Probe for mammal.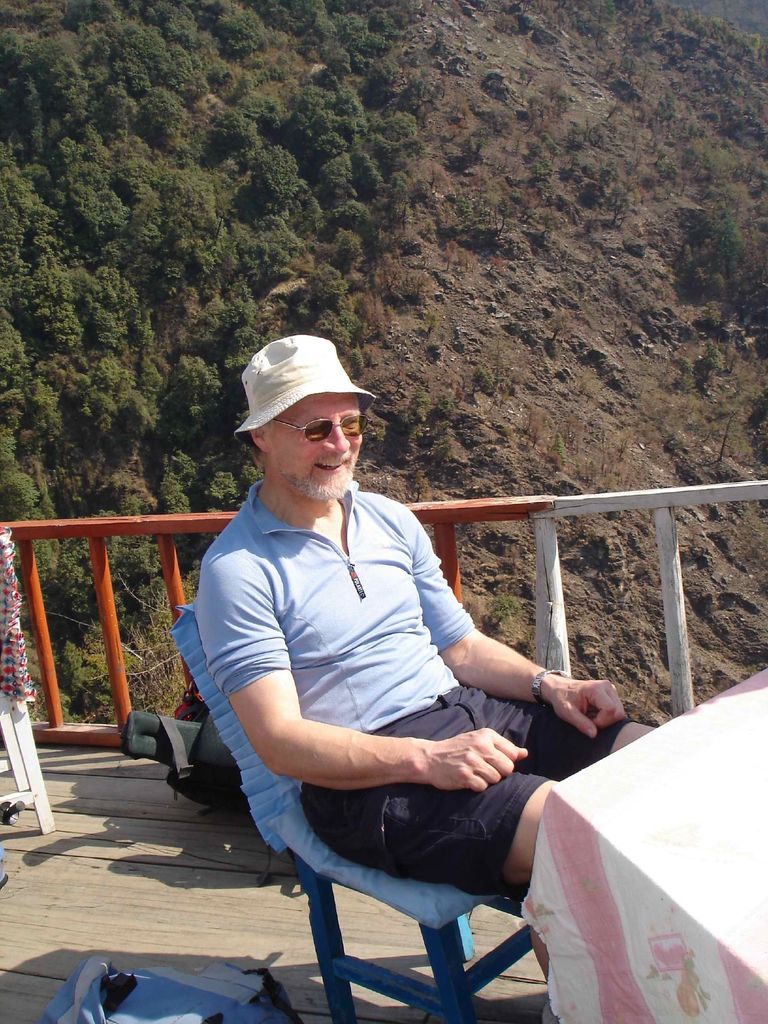
Probe result: (200, 331, 648, 982).
